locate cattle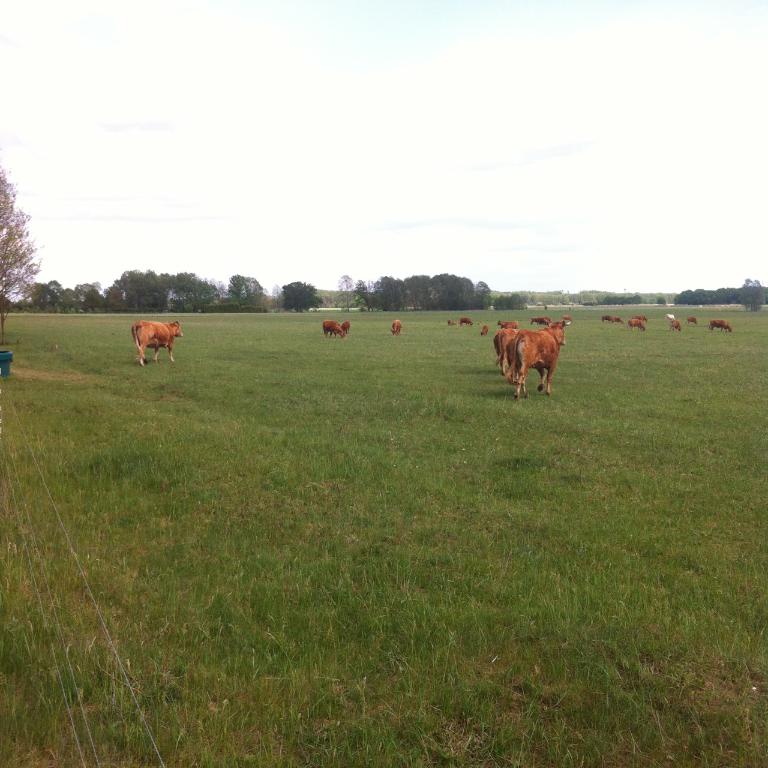
497 320 520 329
